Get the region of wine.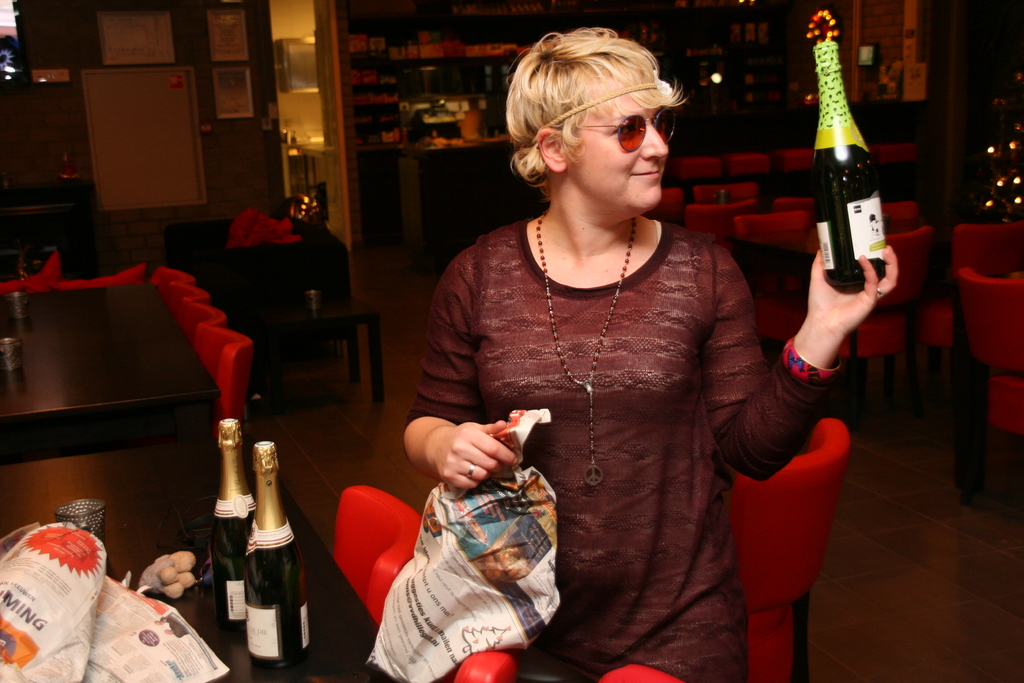
210:419:255:636.
